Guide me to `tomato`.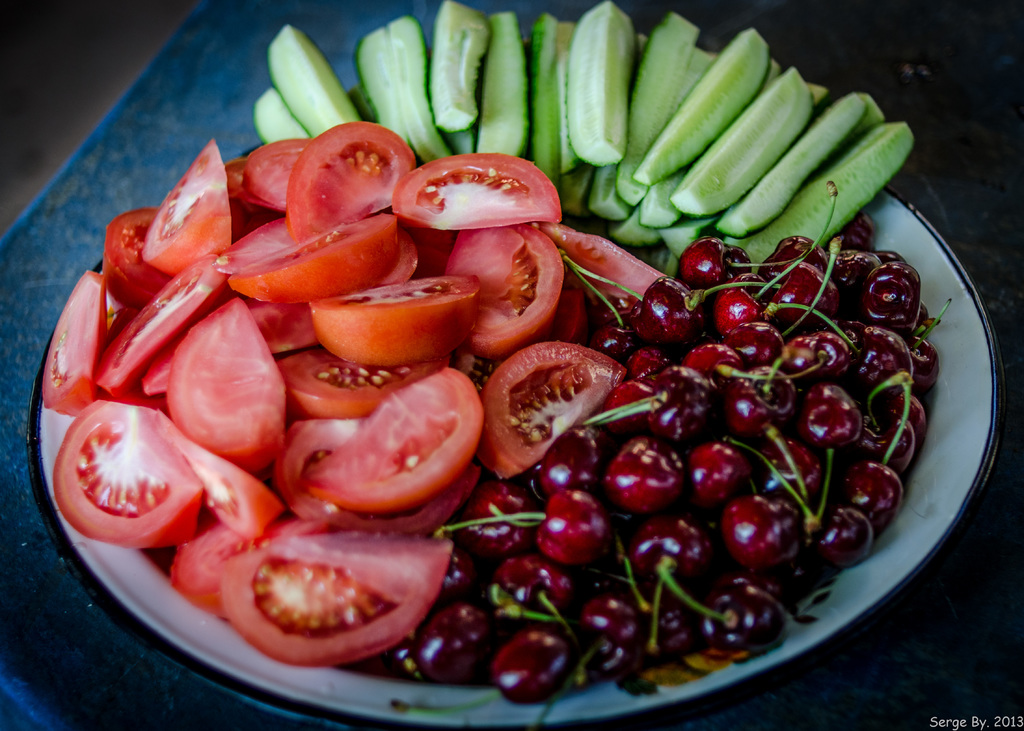
Guidance: region(474, 341, 624, 482).
